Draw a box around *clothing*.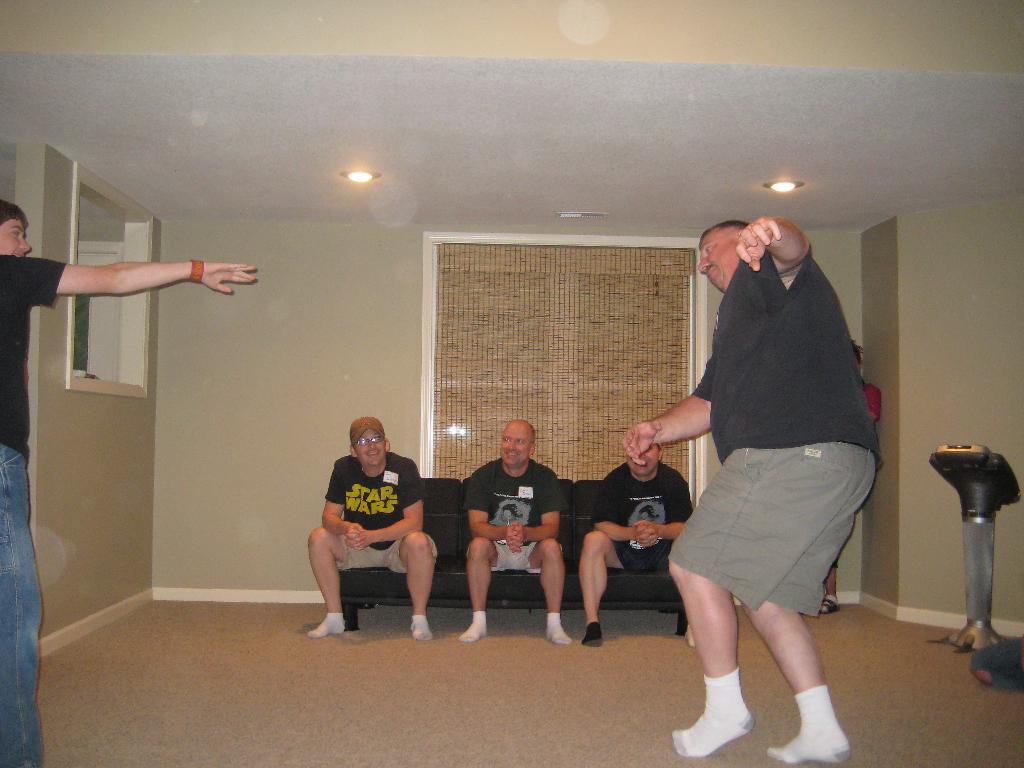
[x1=0, y1=237, x2=72, y2=463].
